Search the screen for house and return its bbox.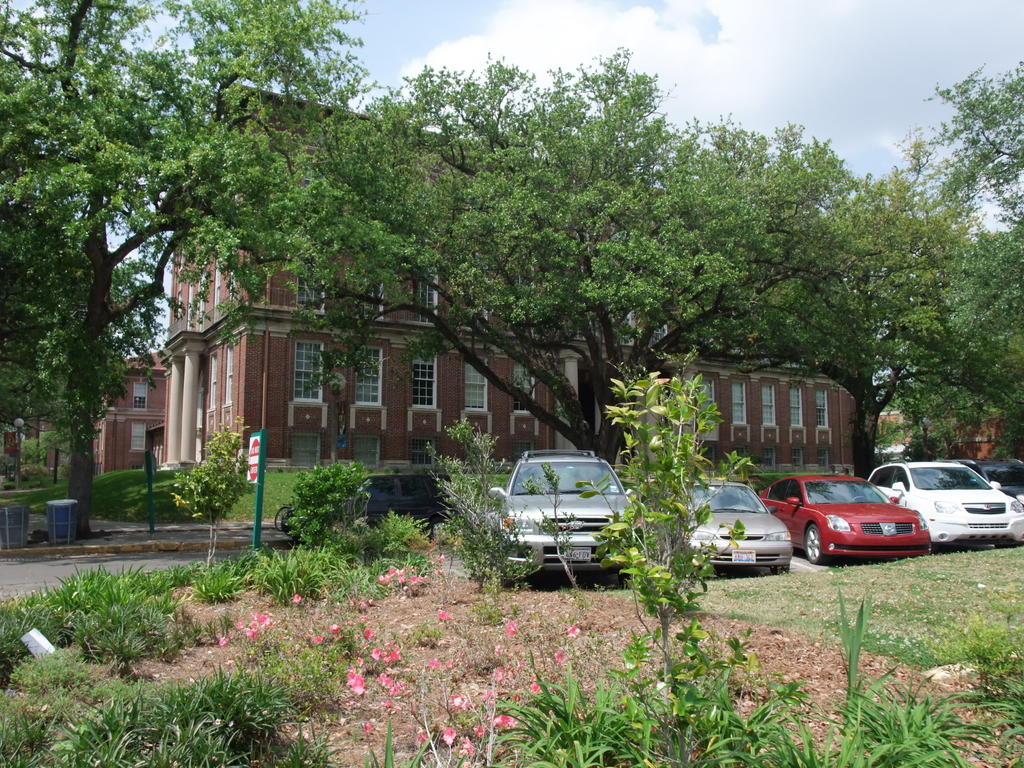
Found: <region>90, 134, 876, 508</region>.
